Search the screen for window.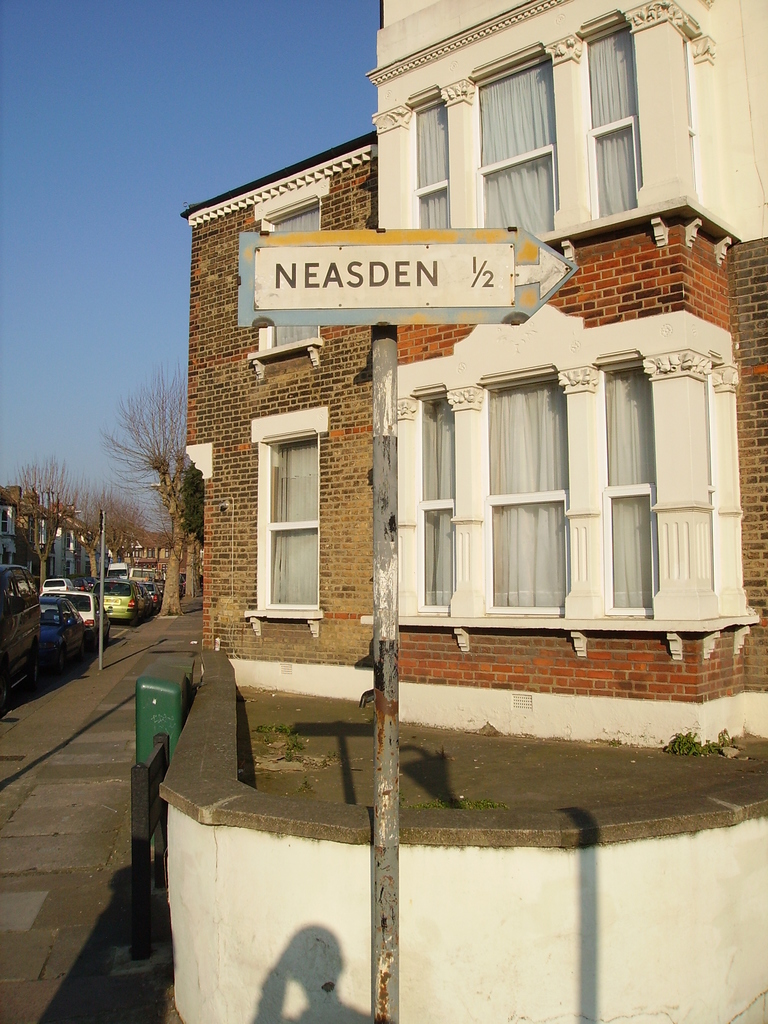
Found at 495 381 570 603.
